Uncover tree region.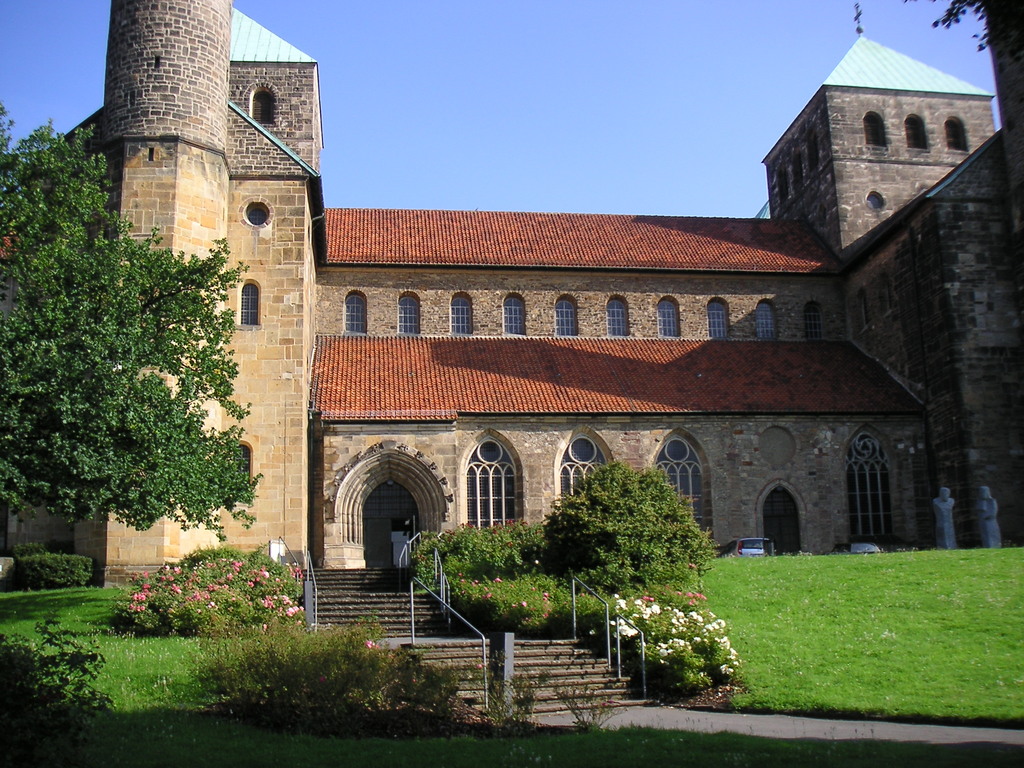
Uncovered: crop(15, 145, 260, 606).
